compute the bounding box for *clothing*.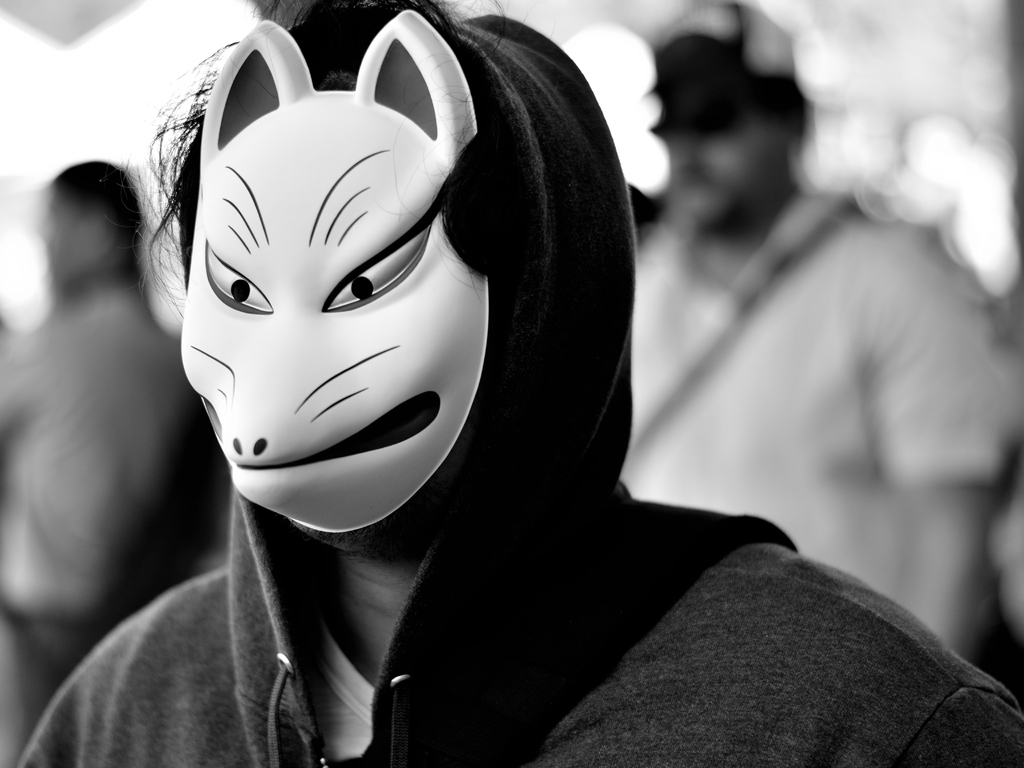
l=44, t=95, r=915, b=758.
